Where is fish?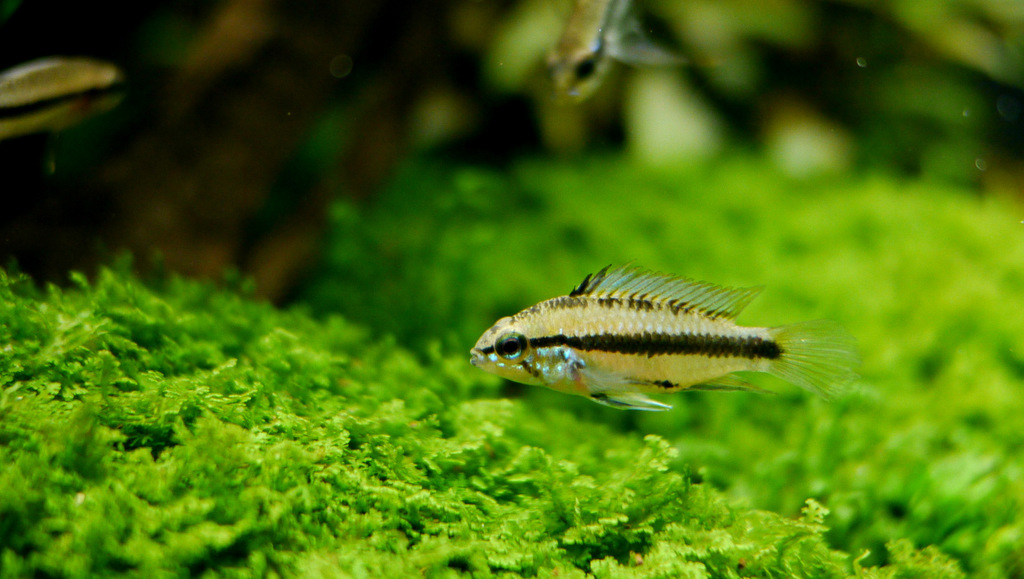
0,56,125,147.
